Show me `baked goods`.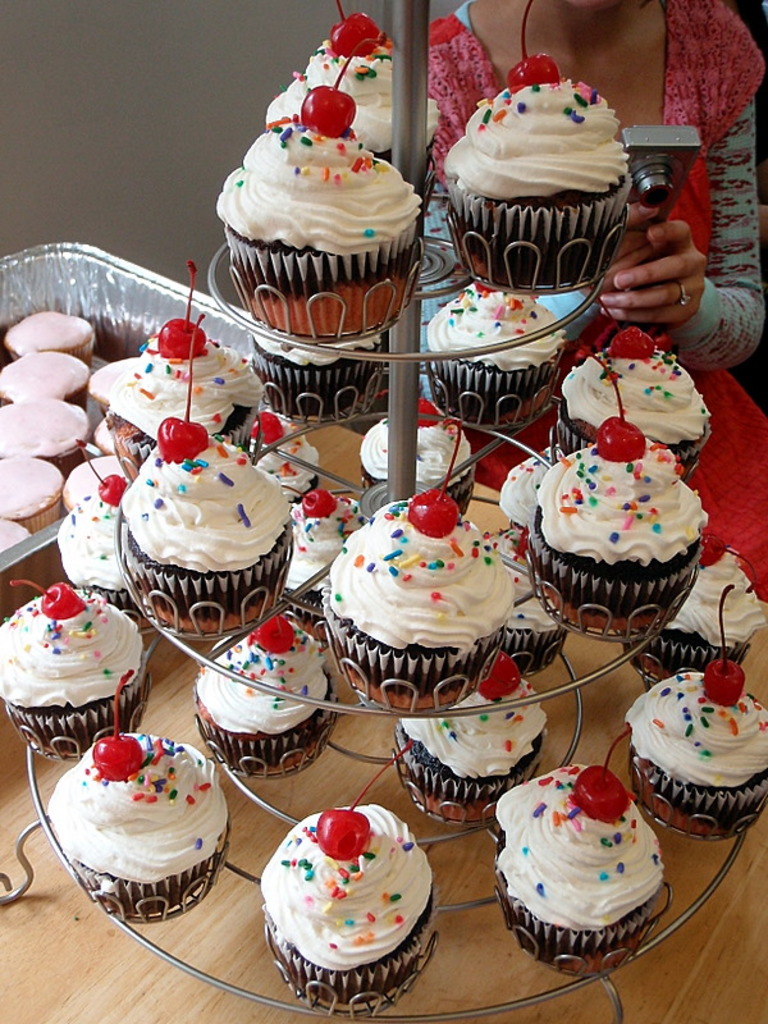
`baked goods` is here: region(486, 774, 676, 957).
